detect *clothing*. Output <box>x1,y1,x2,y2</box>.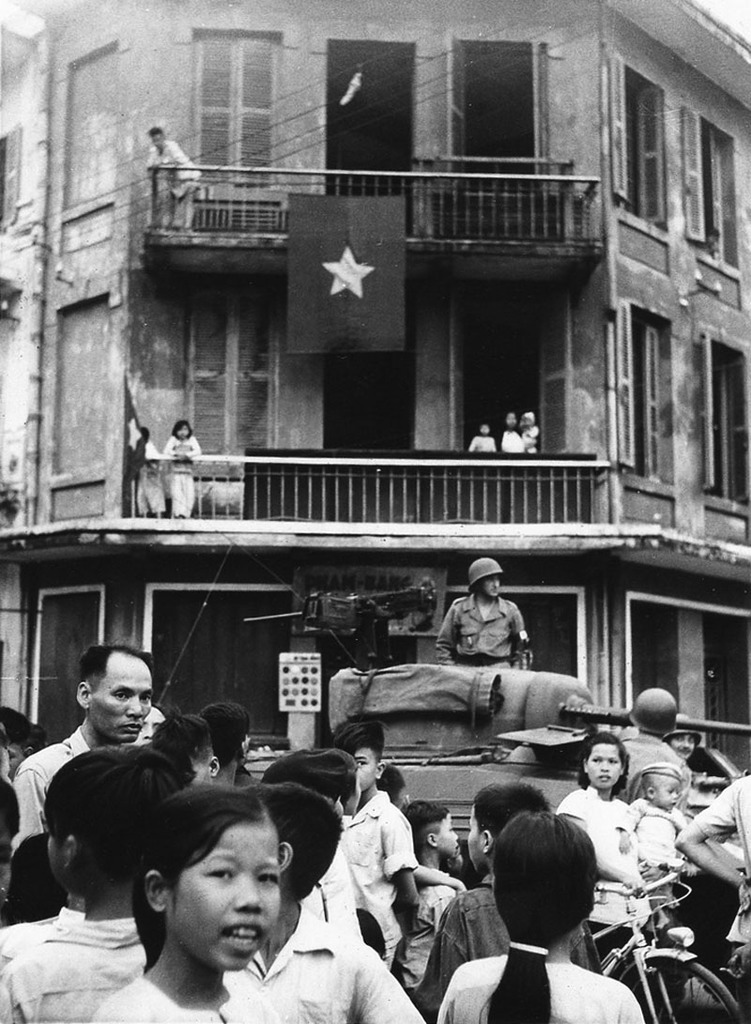
<box>100,971,280,1023</box>.
